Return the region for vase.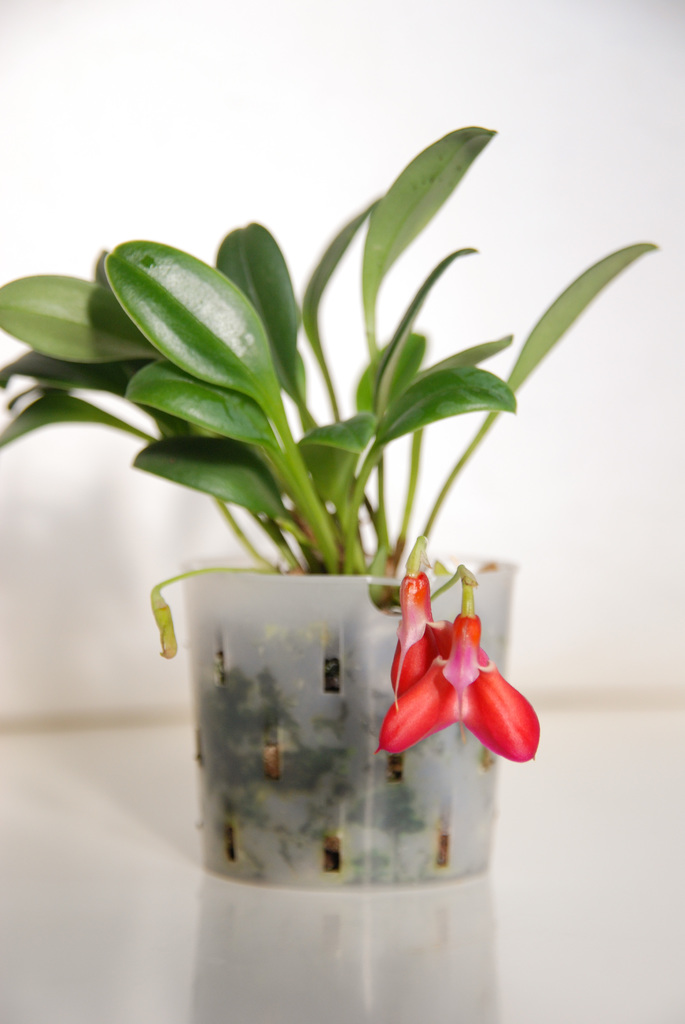
(x1=173, y1=538, x2=516, y2=890).
